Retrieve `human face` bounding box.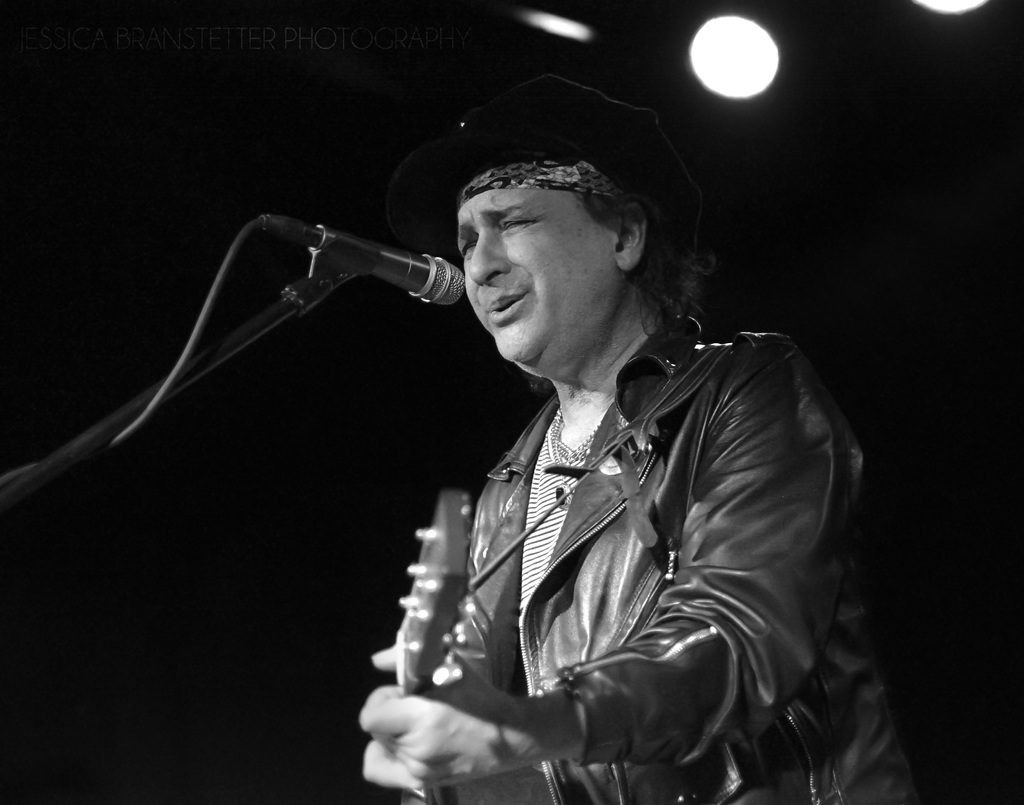
Bounding box: 461/185/616/357.
